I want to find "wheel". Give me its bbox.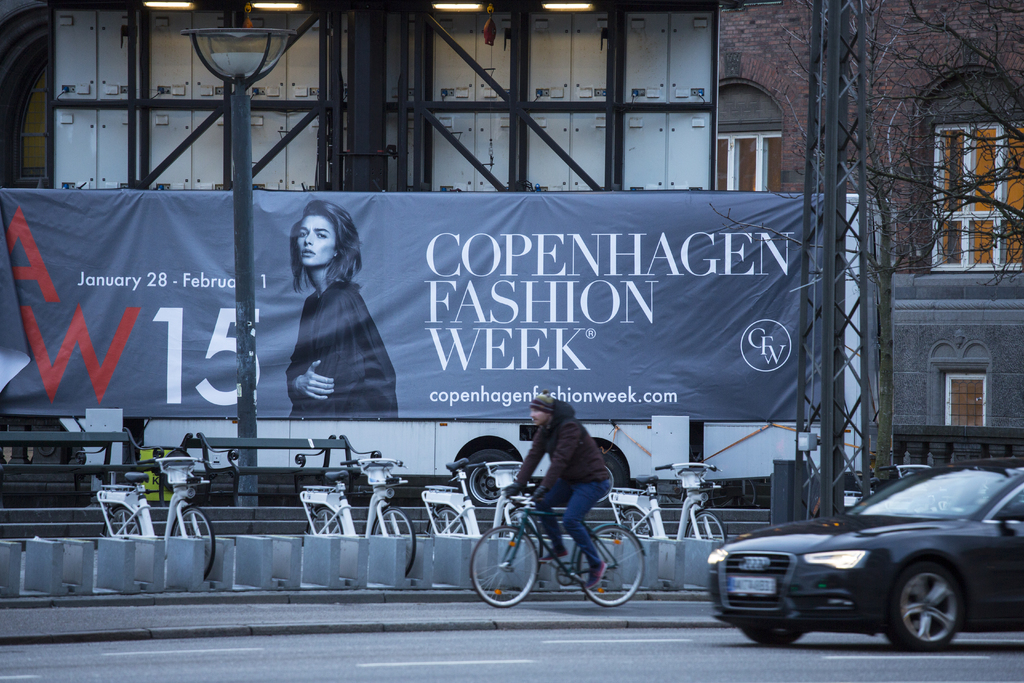
{"left": 687, "top": 509, "right": 723, "bottom": 543}.
